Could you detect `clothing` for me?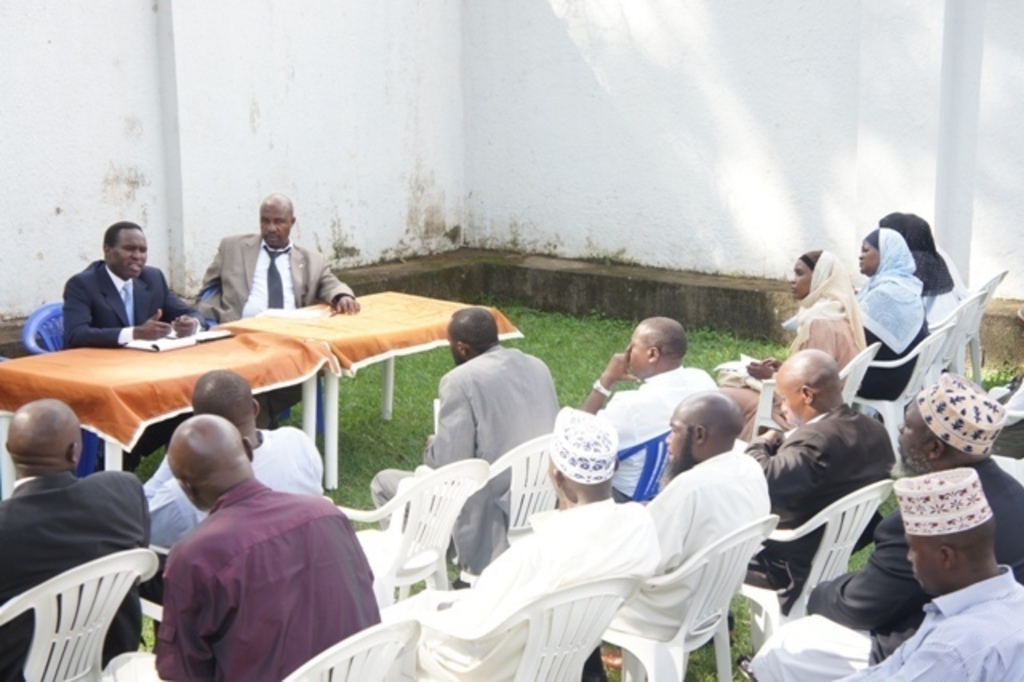
Detection result: select_region(712, 248, 869, 427).
